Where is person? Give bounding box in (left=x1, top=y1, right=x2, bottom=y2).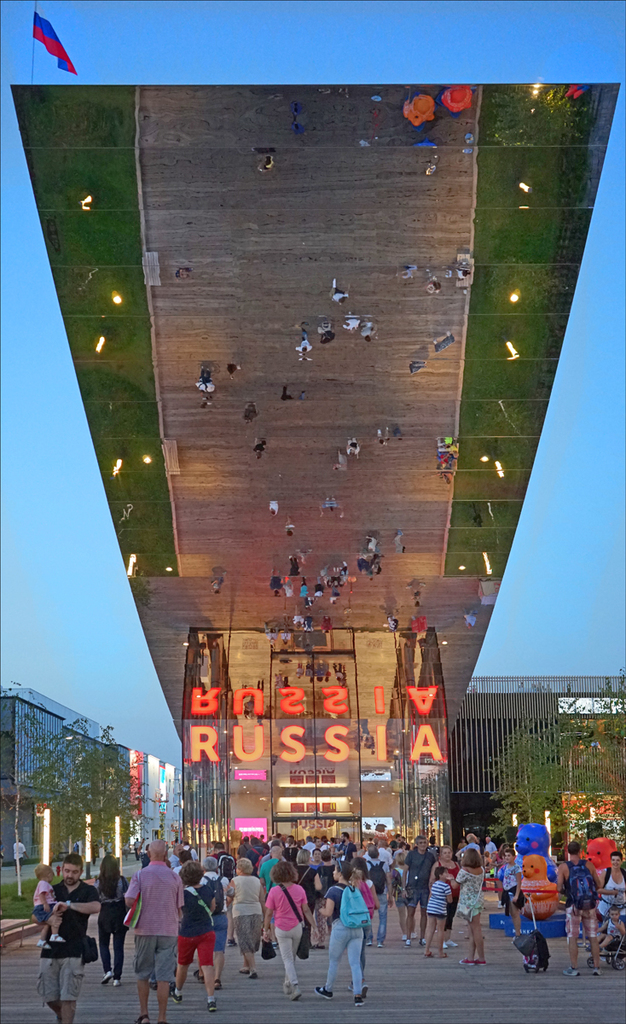
(left=199, top=853, right=223, bottom=898).
